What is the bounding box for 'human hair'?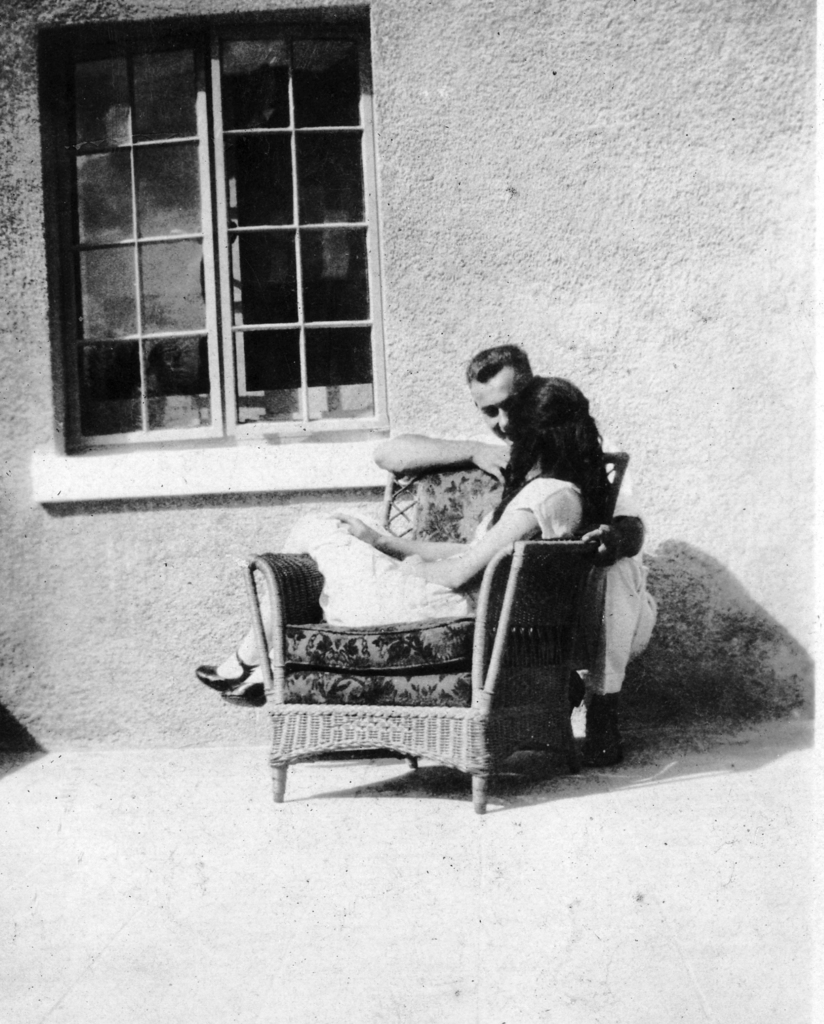
{"left": 462, "top": 343, "right": 528, "bottom": 426}.
